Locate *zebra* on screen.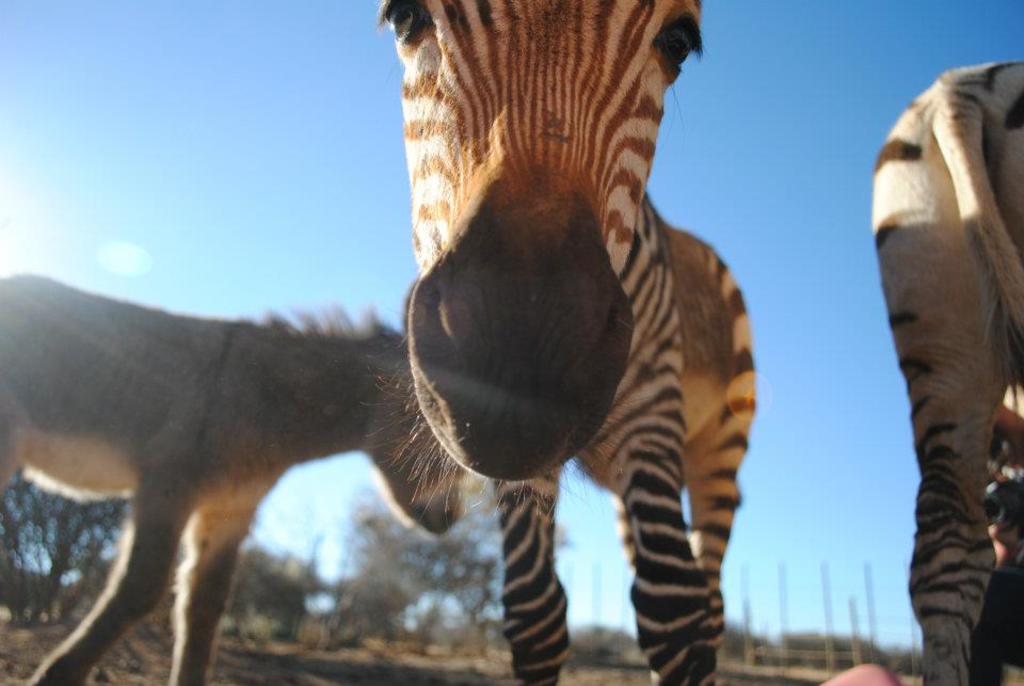
On screen at (371, 0, 758, 685).
